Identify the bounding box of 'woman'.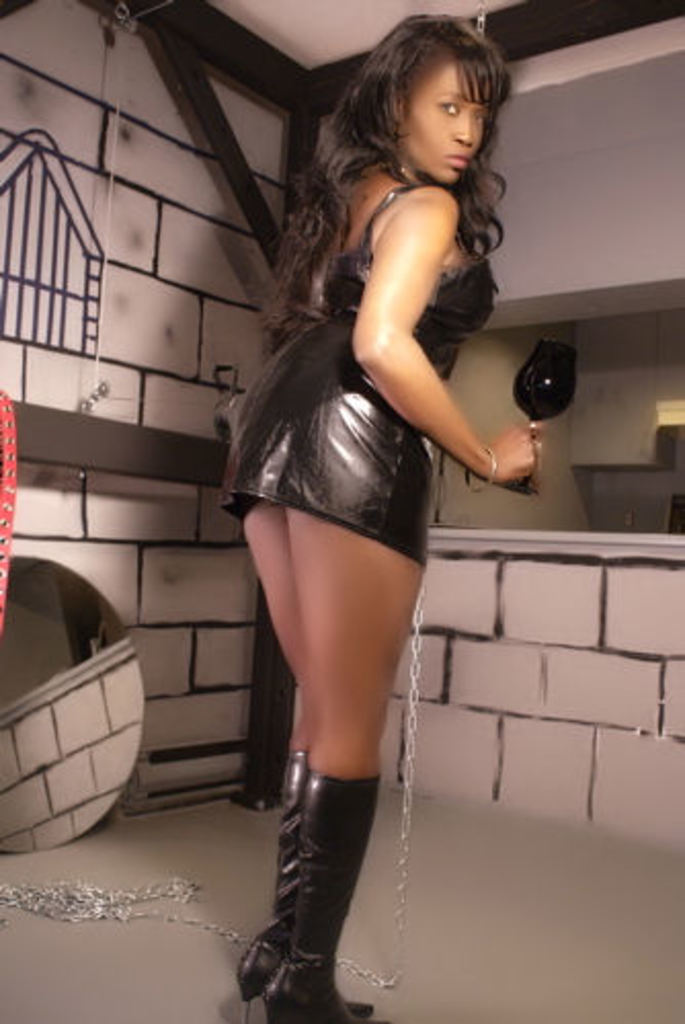
(197, 0, 537, 973).
